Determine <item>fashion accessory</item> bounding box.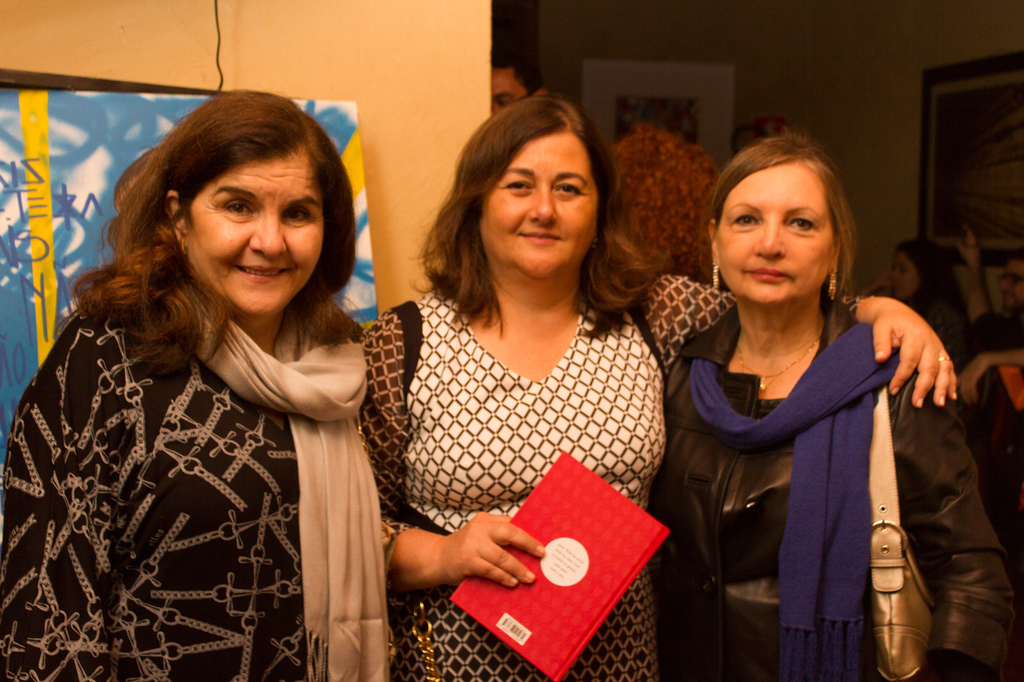
Determined: (188, 287, 389, 681).
